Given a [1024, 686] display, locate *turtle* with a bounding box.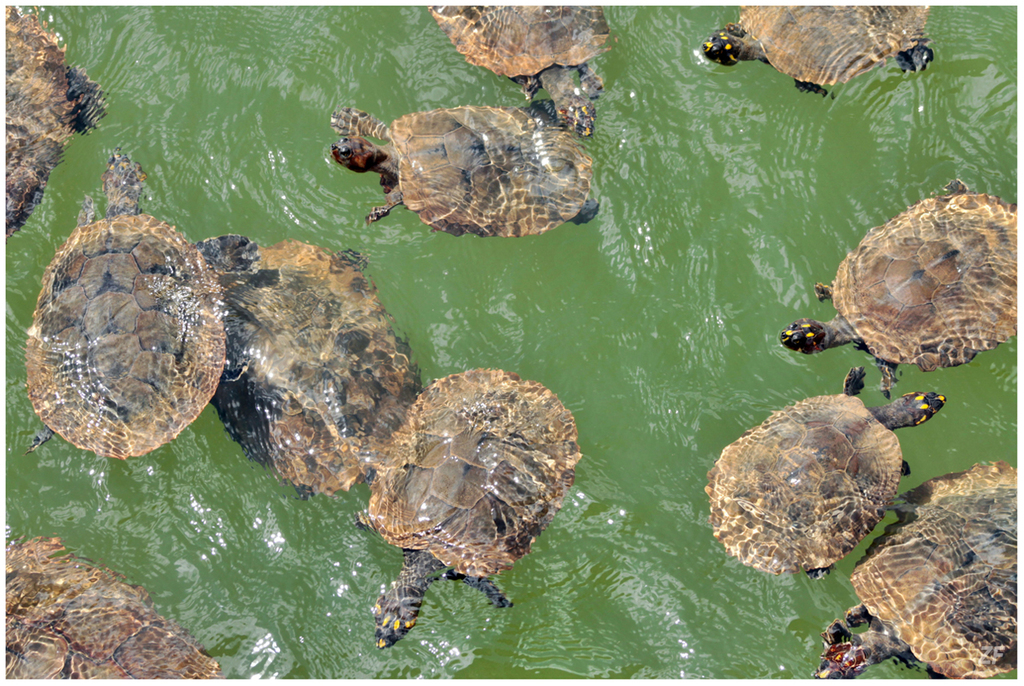
Located: (left=703, top=364, right=948, bottom=579).
